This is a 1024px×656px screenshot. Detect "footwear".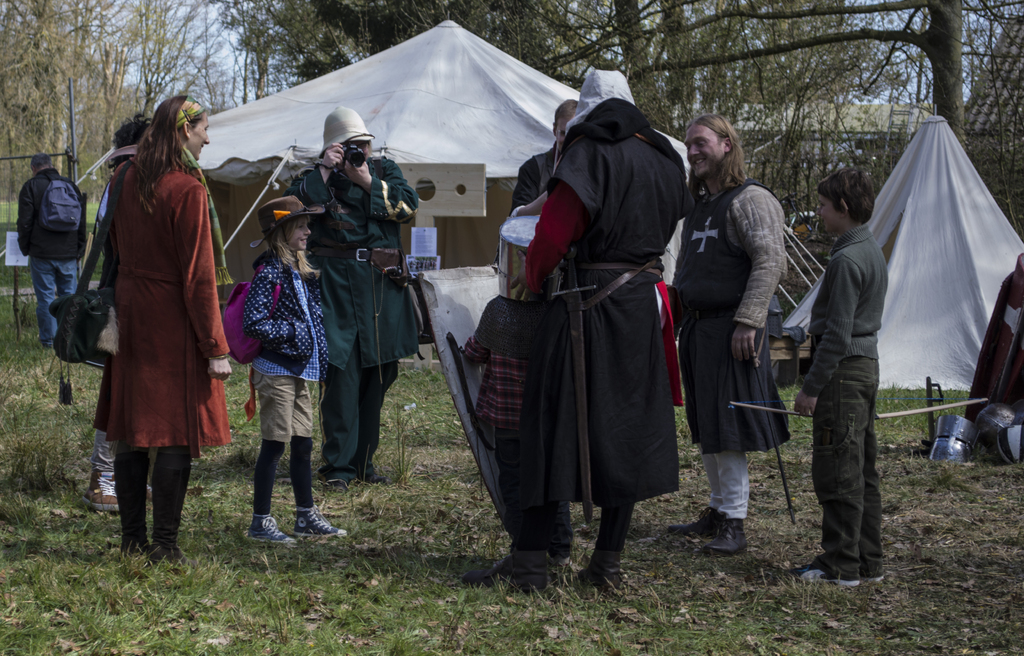
576, 545, 626, 596.
